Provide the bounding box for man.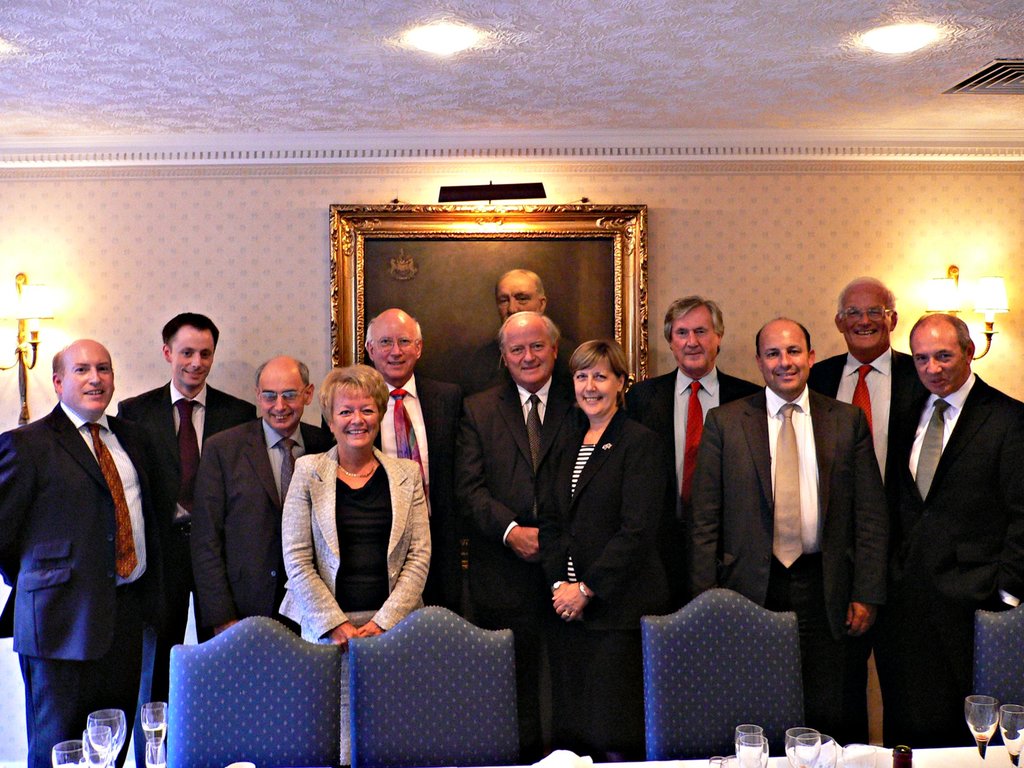
(457, 311, 579, 767).
